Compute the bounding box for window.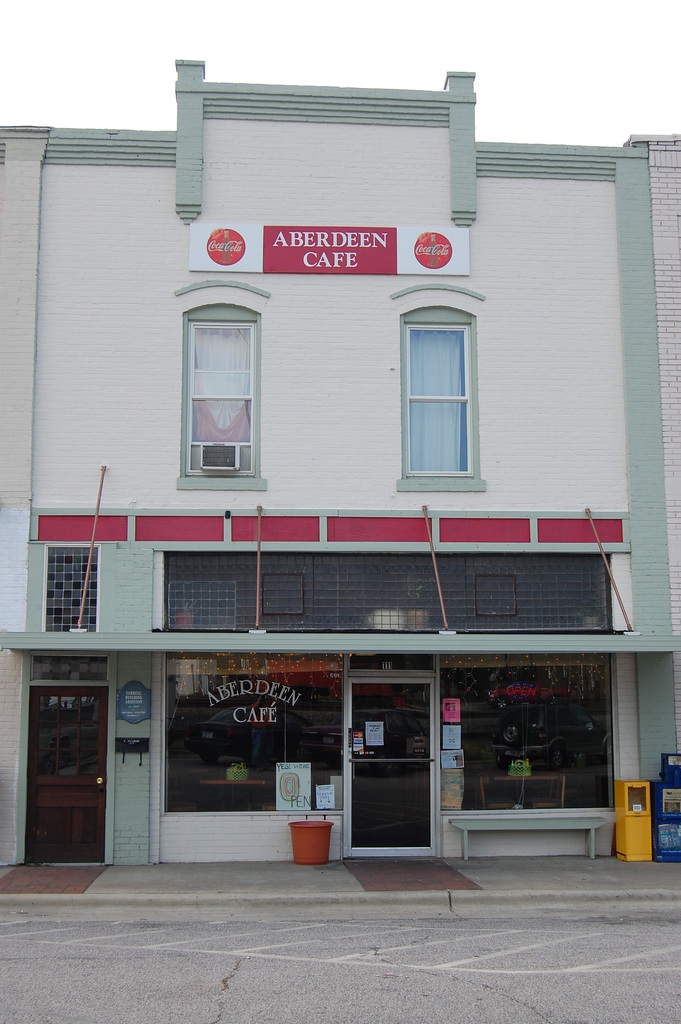
390, 305, 488, 489.
